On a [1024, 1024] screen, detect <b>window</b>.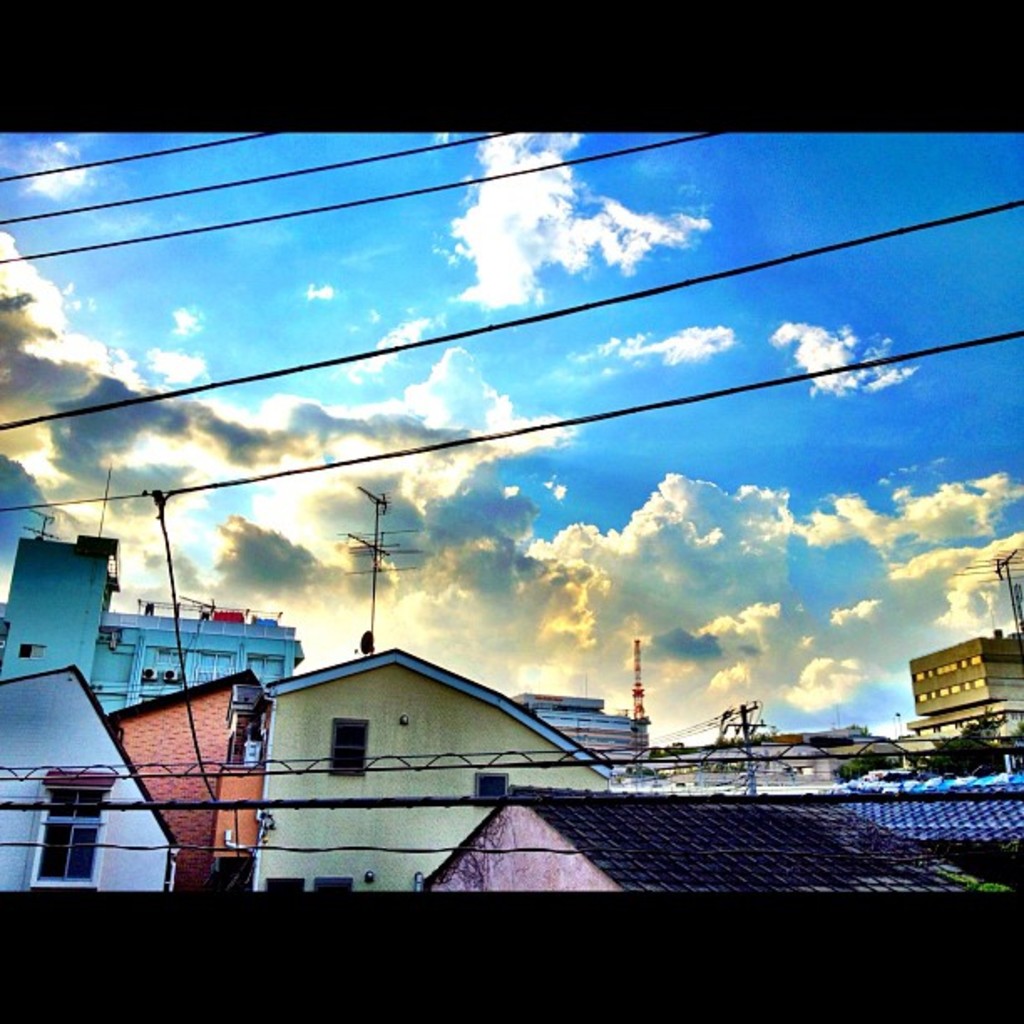
[left=20, top=776, right=115, bottom=904].
